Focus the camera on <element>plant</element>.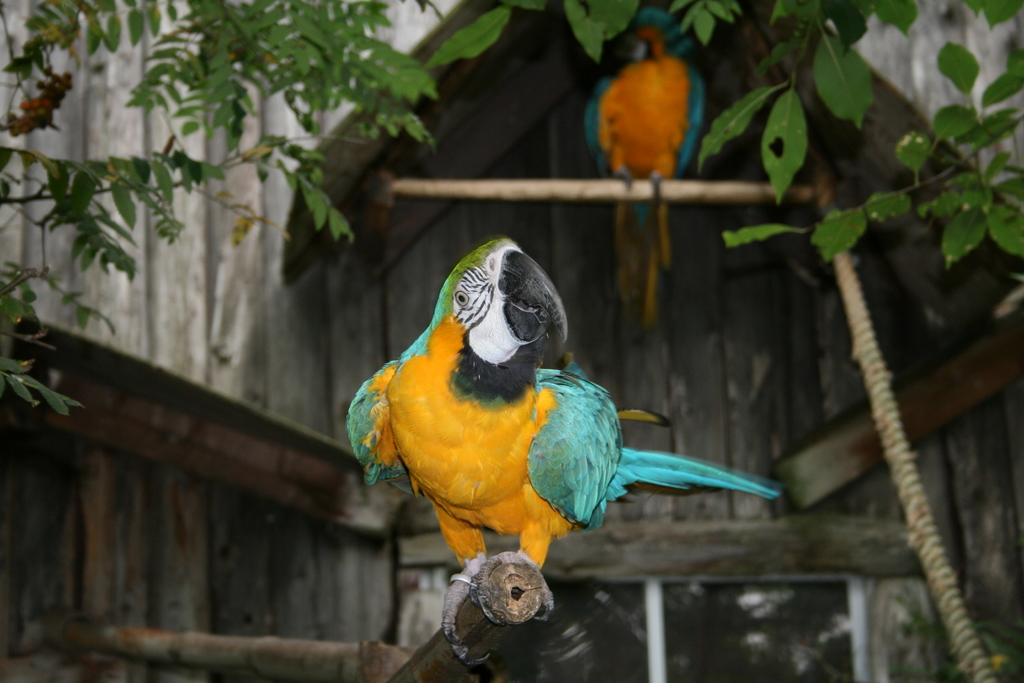
Focus region: select_region(0, 0, 430, 423).
